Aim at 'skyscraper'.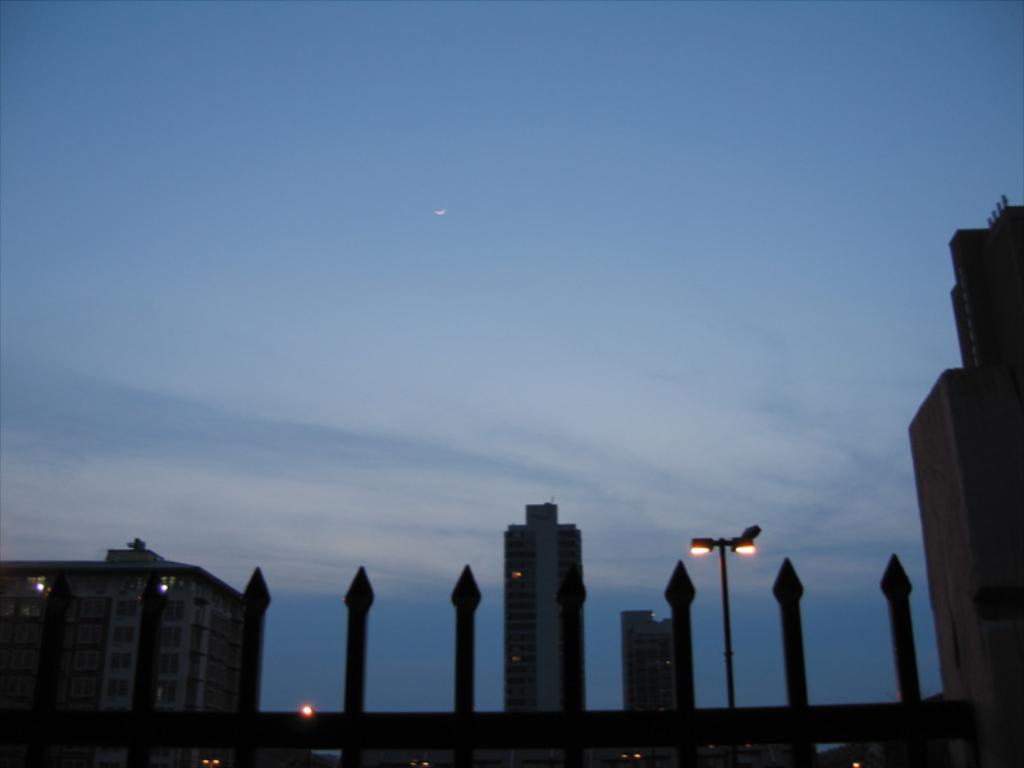
Aimed at <bbox>484, 499, 596, 731</bbox>.
